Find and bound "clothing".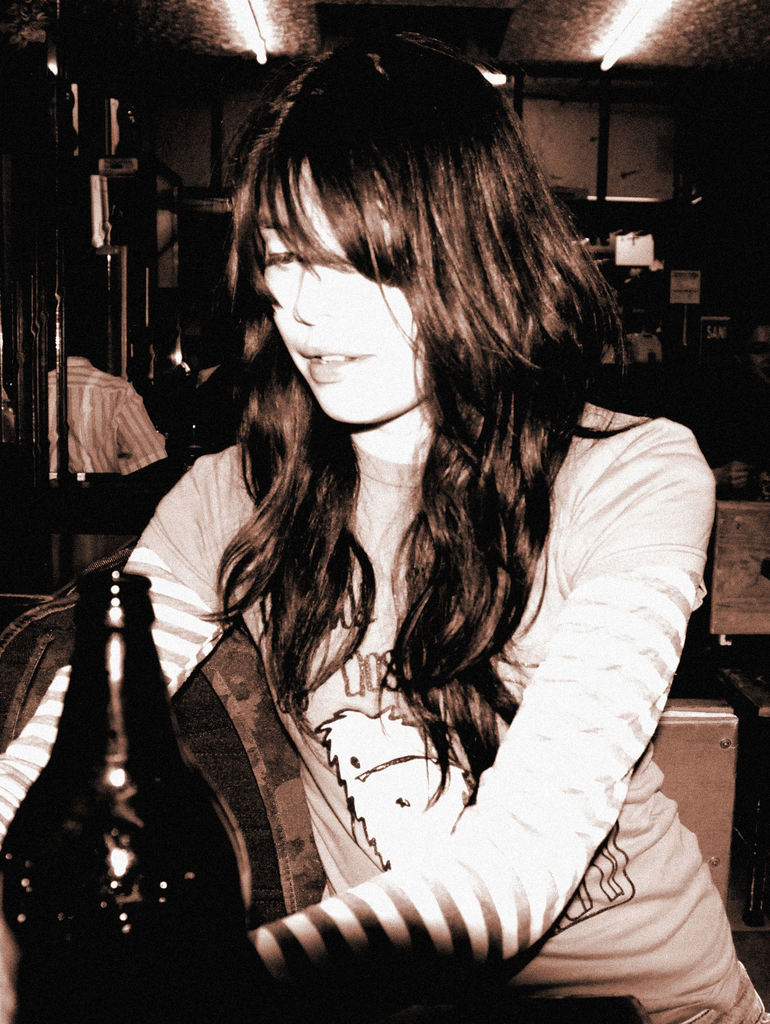
Bound: (left=44, top=360, right=164, bottom=481).
